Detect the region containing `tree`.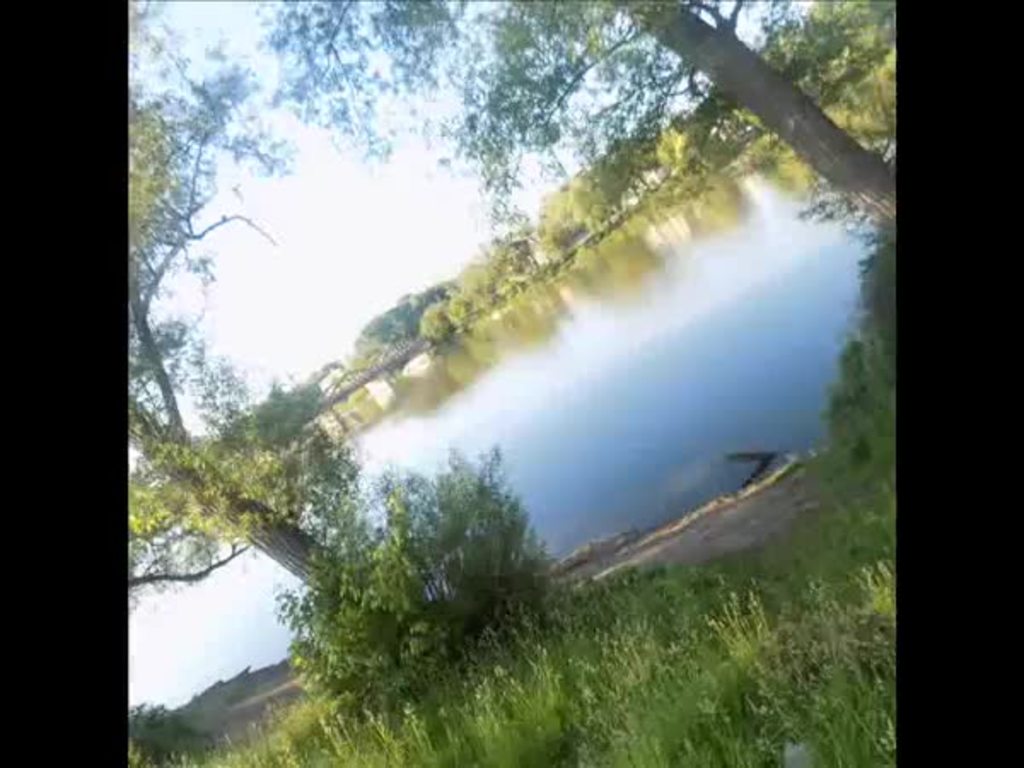
select_region(249, 0, 898, 229).
